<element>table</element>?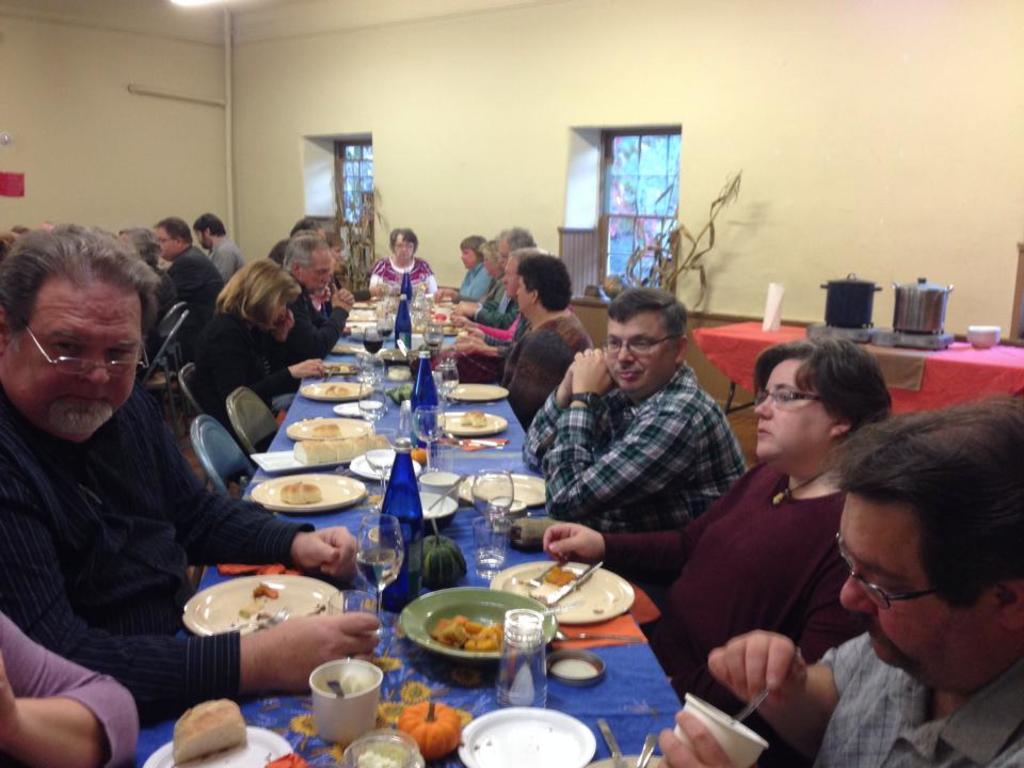
pyautogui.locateOnScreen(170, 518, 758, 759)
